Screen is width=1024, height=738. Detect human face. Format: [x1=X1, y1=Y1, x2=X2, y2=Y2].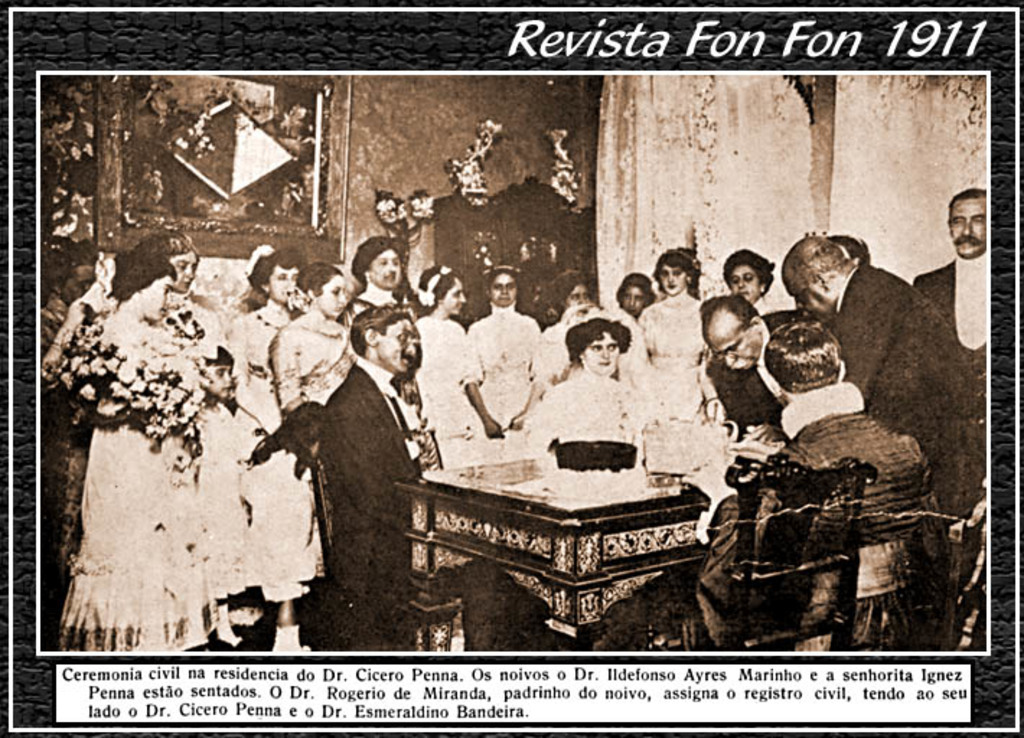
[x1=205, y1=363, x2=232, y2=398].
